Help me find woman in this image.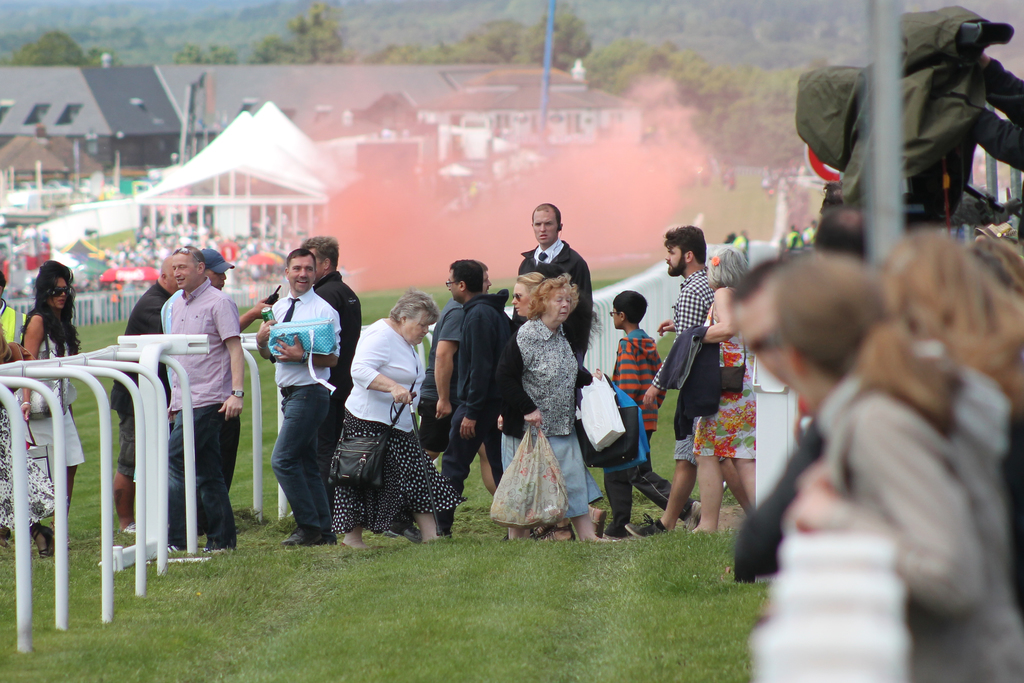
Found it: {"left": 682, "top": 248, "right": 765, "bottom": 532}.
